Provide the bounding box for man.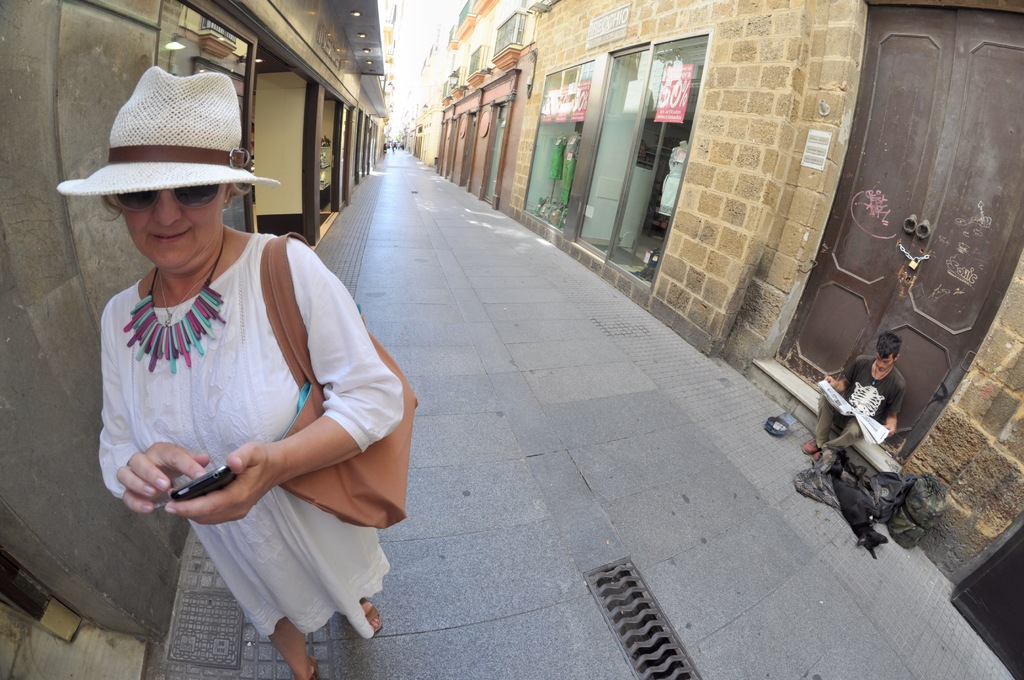
locate(807, 328, 909, 457).
